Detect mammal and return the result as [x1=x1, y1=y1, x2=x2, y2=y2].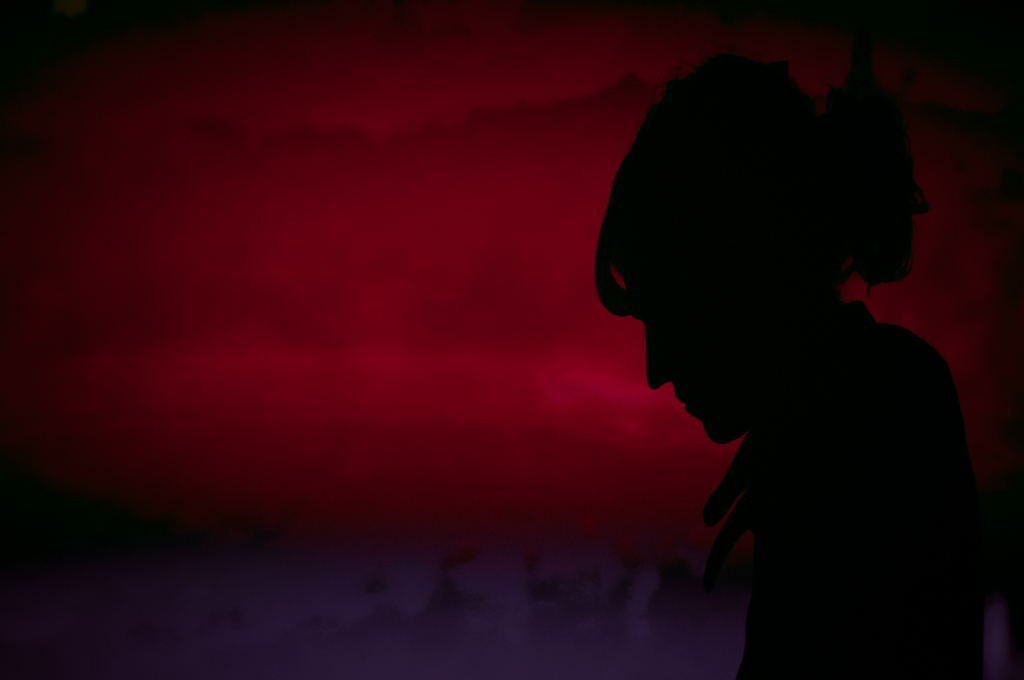
[x1=565, y1=46, x2=982, y2=667].
